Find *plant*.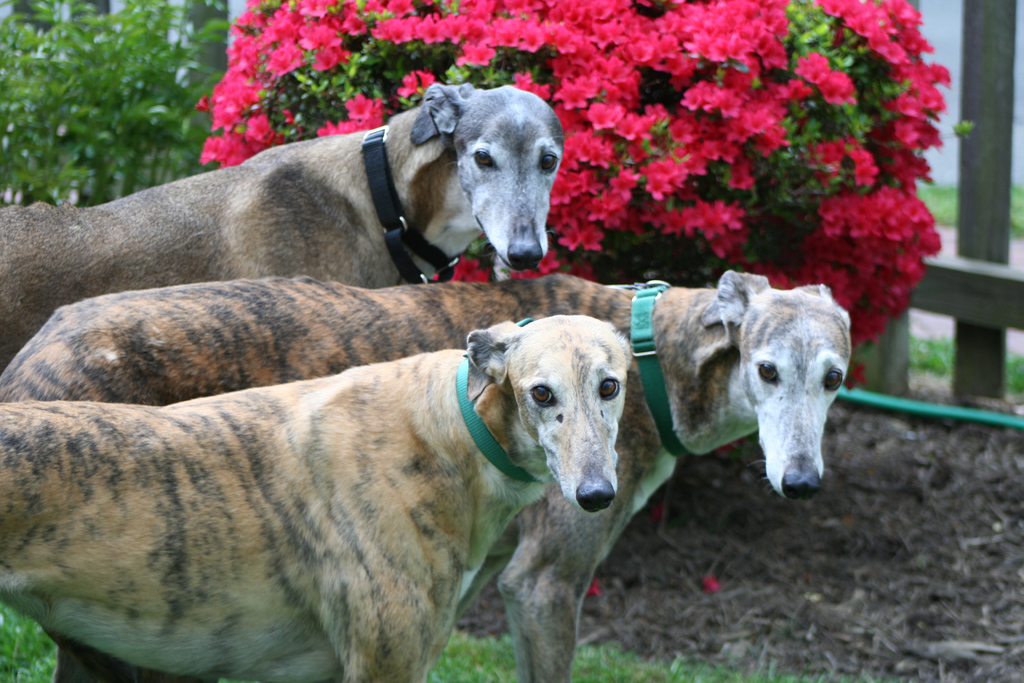
select_region(914, 172, 961, 224).
